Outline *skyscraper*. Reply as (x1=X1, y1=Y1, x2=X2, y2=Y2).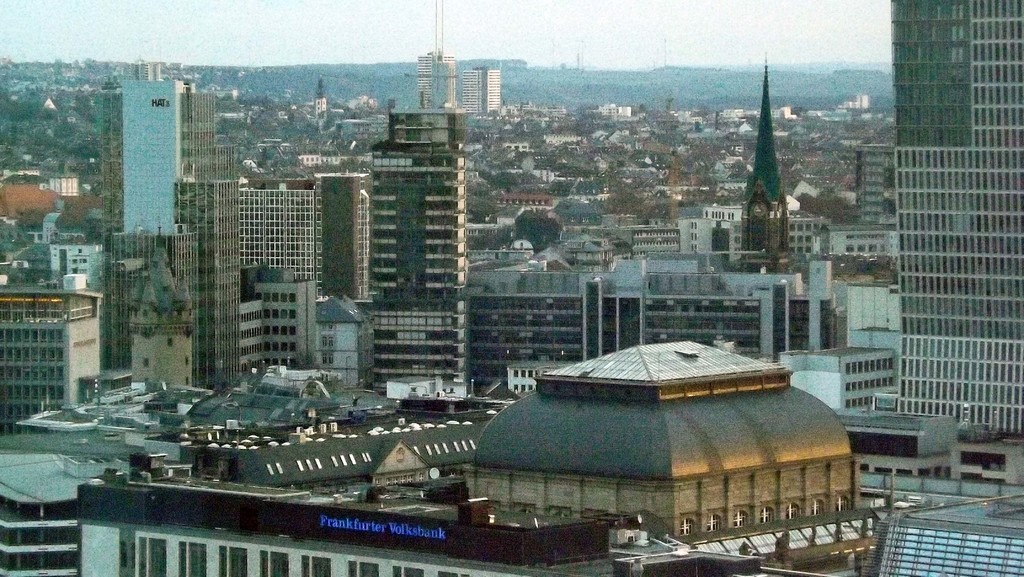
(x1=881, y1=0, x2=1023, y2=442).
